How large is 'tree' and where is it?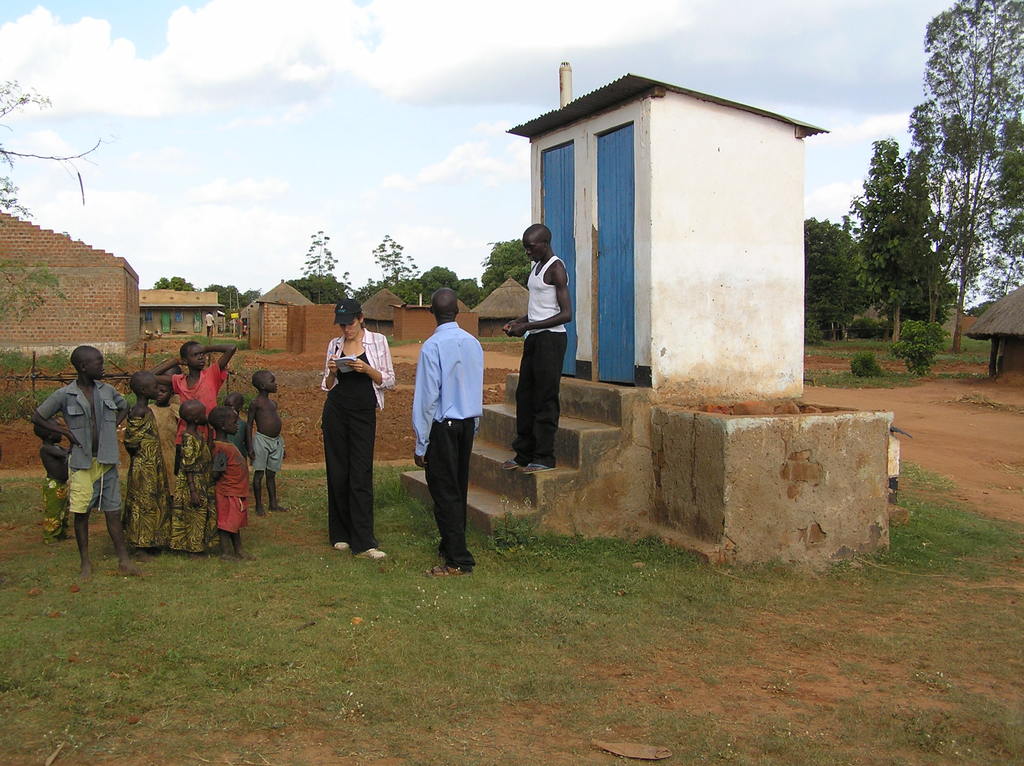
Bounding box: 808/215/871/346.
